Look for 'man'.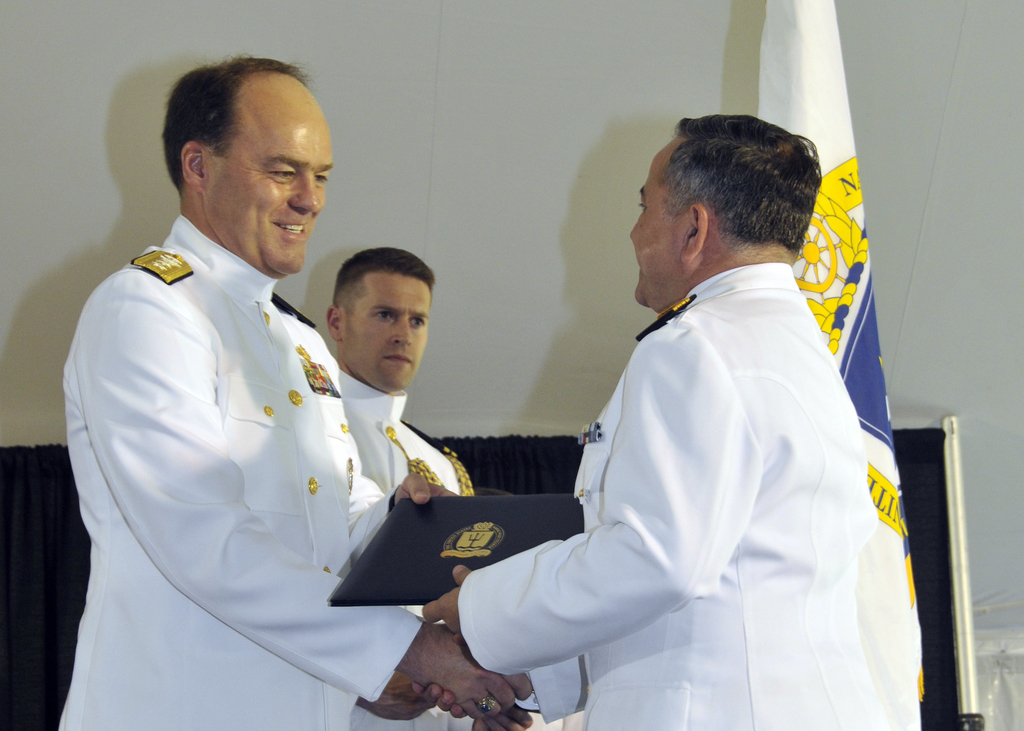
Found: 408, 111, 915, 730.
